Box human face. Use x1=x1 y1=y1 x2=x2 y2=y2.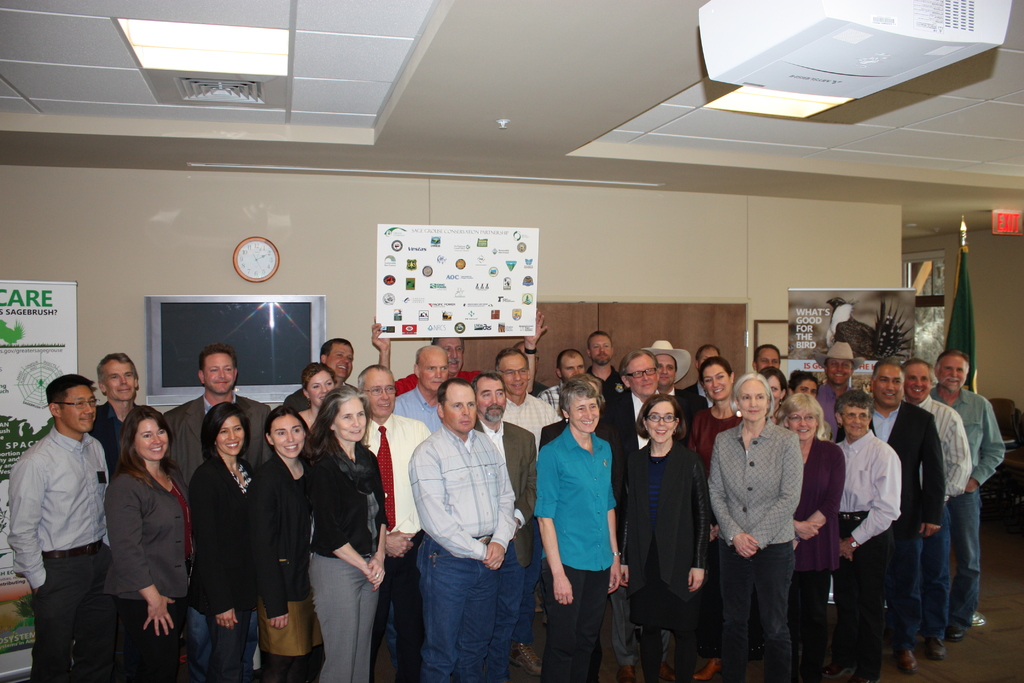
x1=556 y1=355 x2=582 y2=381.
